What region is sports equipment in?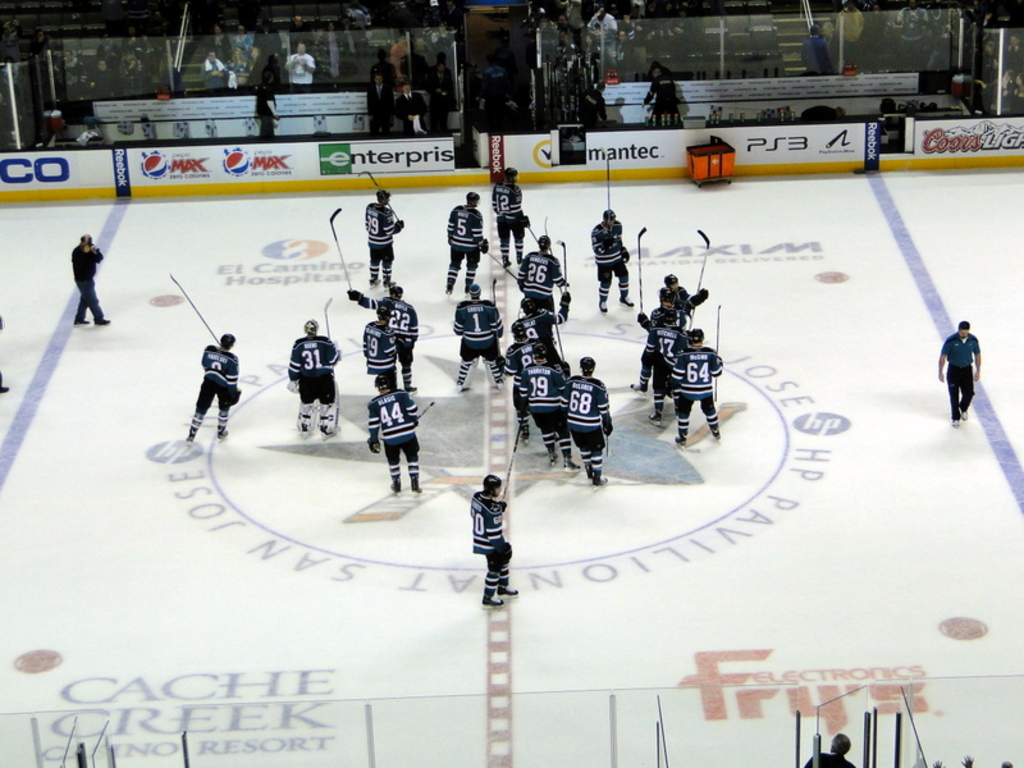
380:370:398:390.
